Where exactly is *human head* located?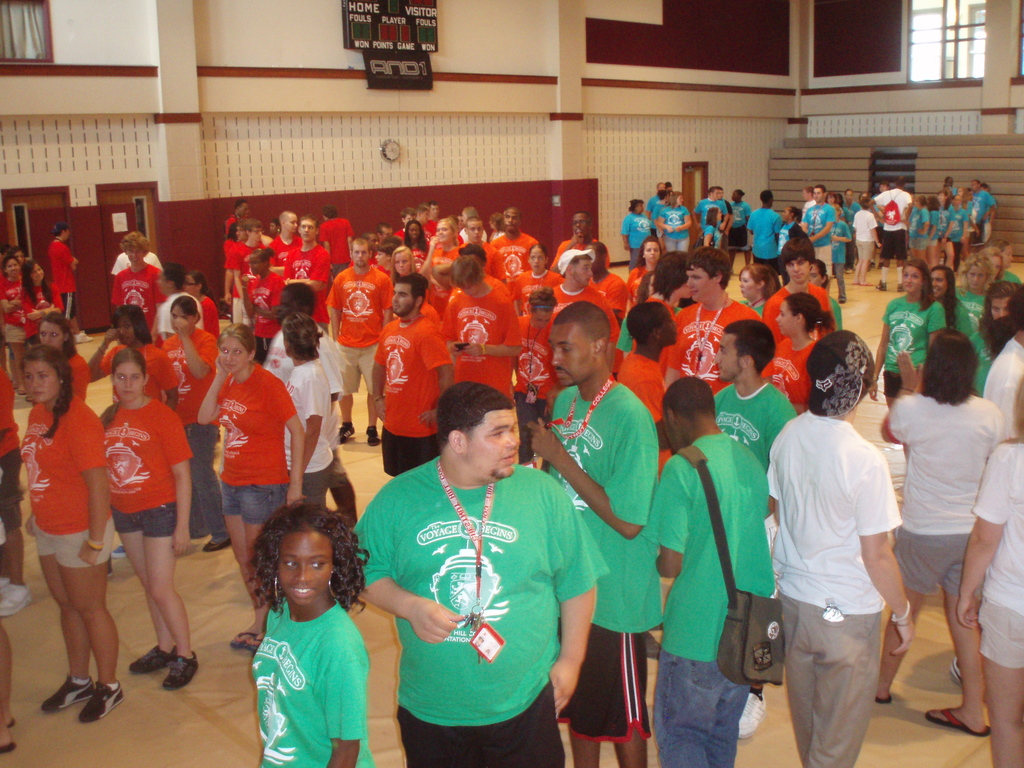
Its bounding box is BBox(558, 251, 591, 287).
